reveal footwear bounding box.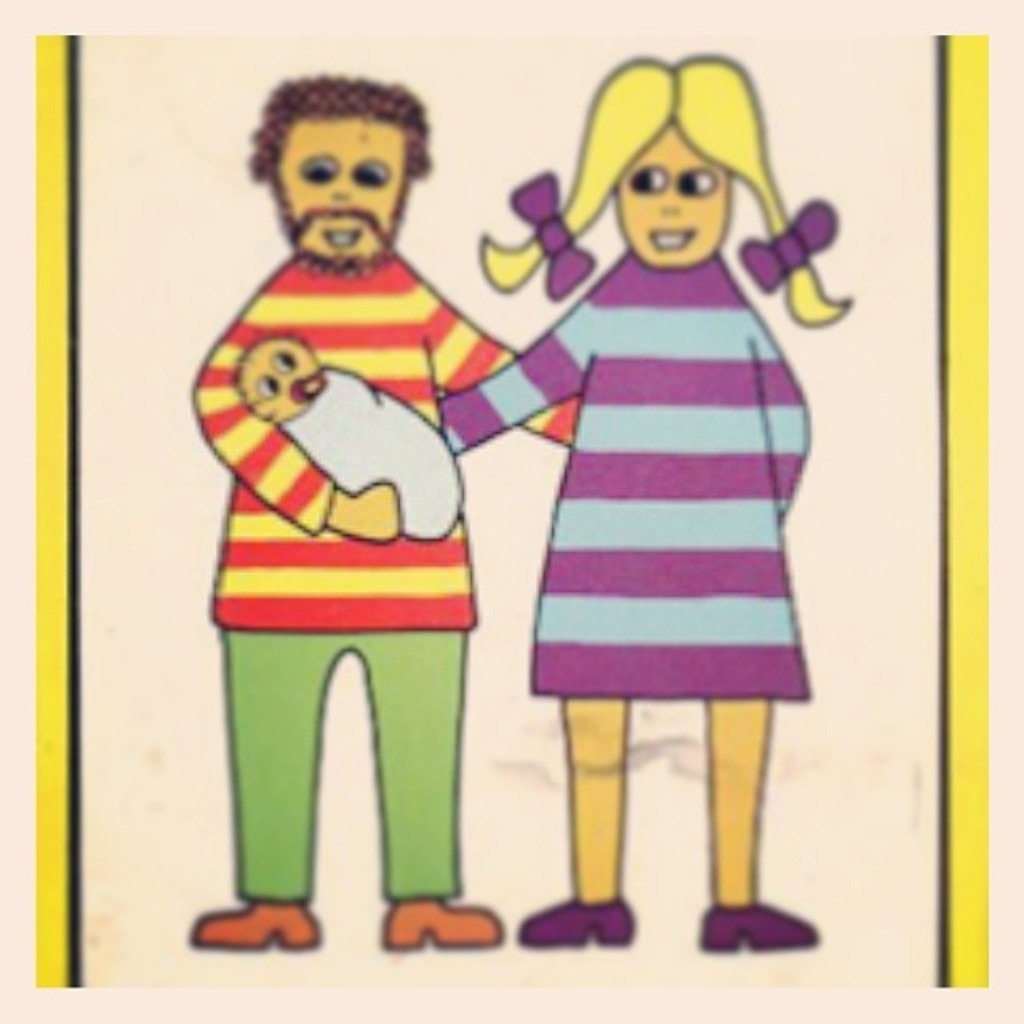
Revealed: 384 902 504 944.
